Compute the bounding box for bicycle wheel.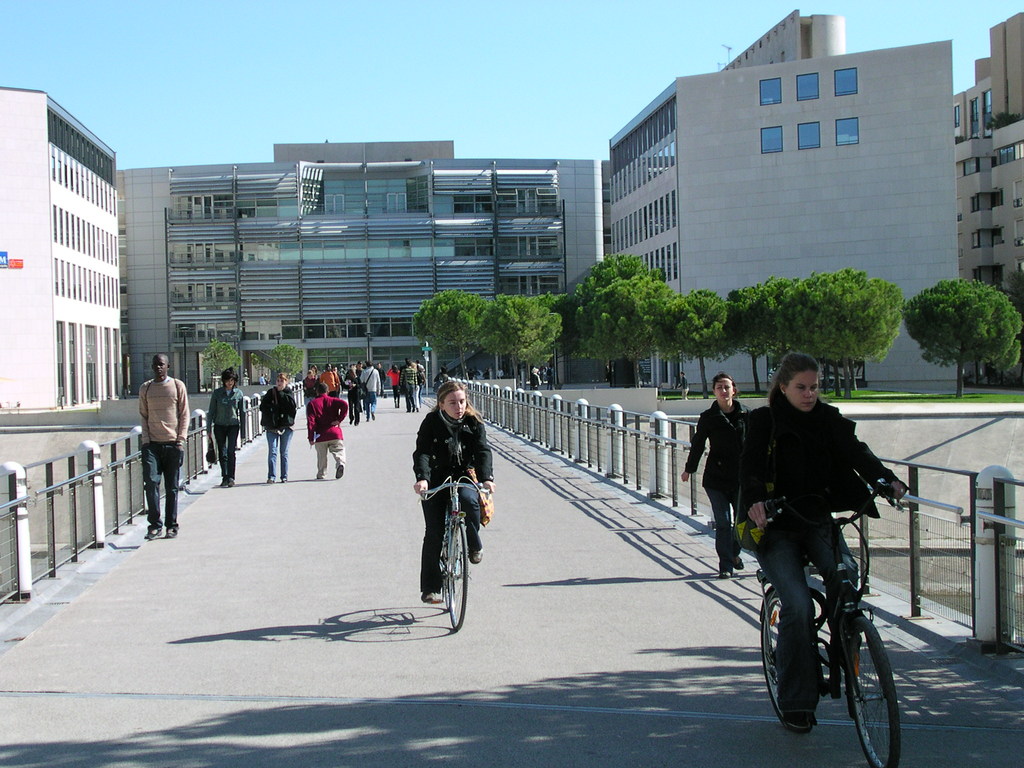
438, 511, 451, 611.
